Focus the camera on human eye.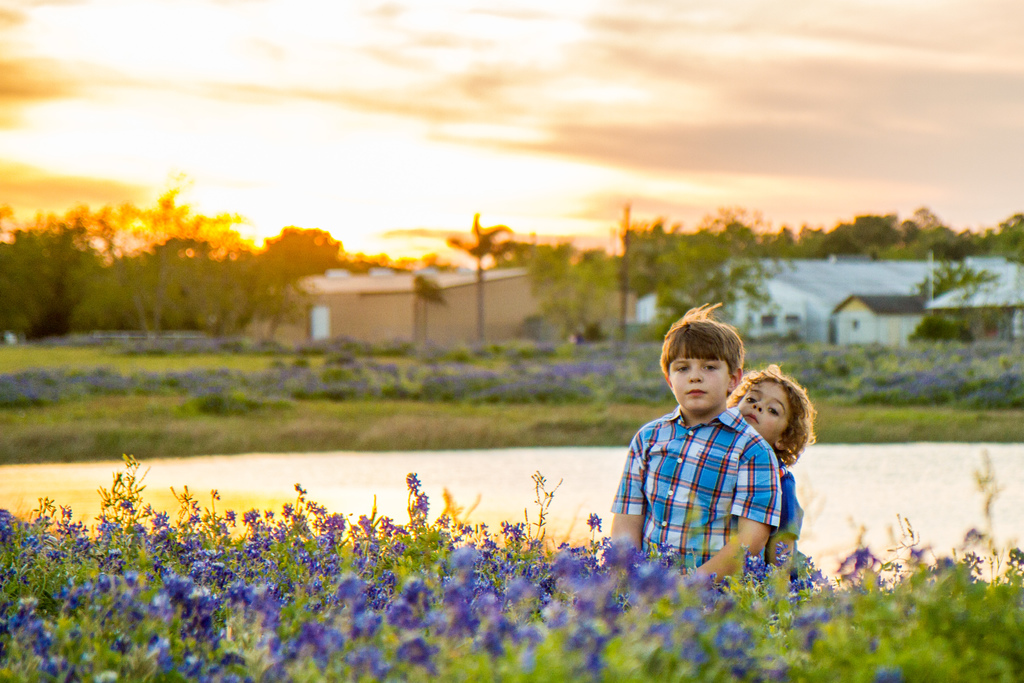
Focus region: left=678, top=361, right=694, bottom=374.
